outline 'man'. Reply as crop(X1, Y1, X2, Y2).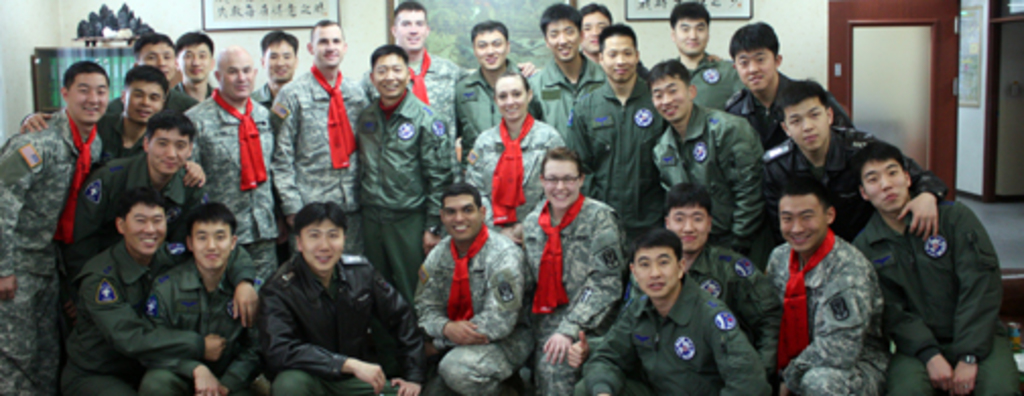
crop(173, 22, 219, 126).
